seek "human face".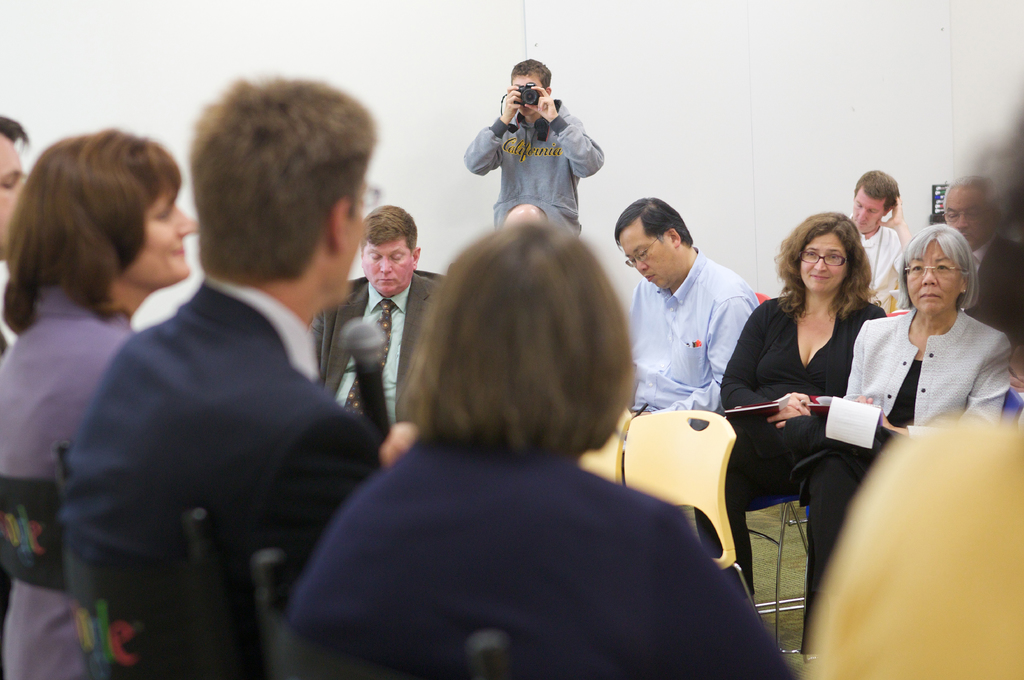
(122, 177, 201, 285).
